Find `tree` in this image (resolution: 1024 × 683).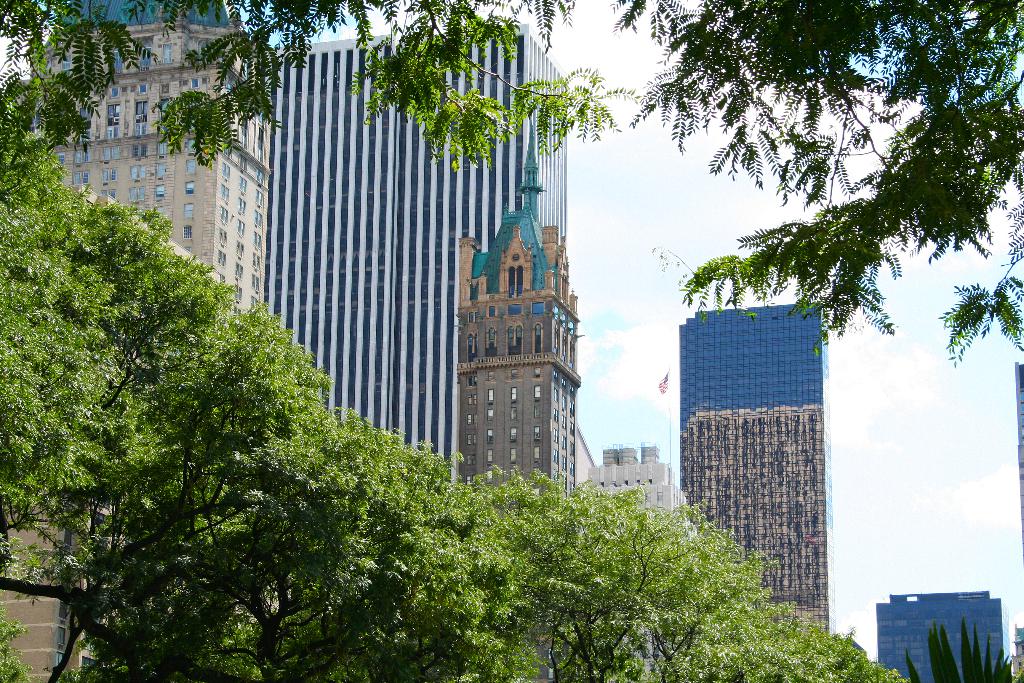
x1=1, y1=3, x2=1023, y2=365.
